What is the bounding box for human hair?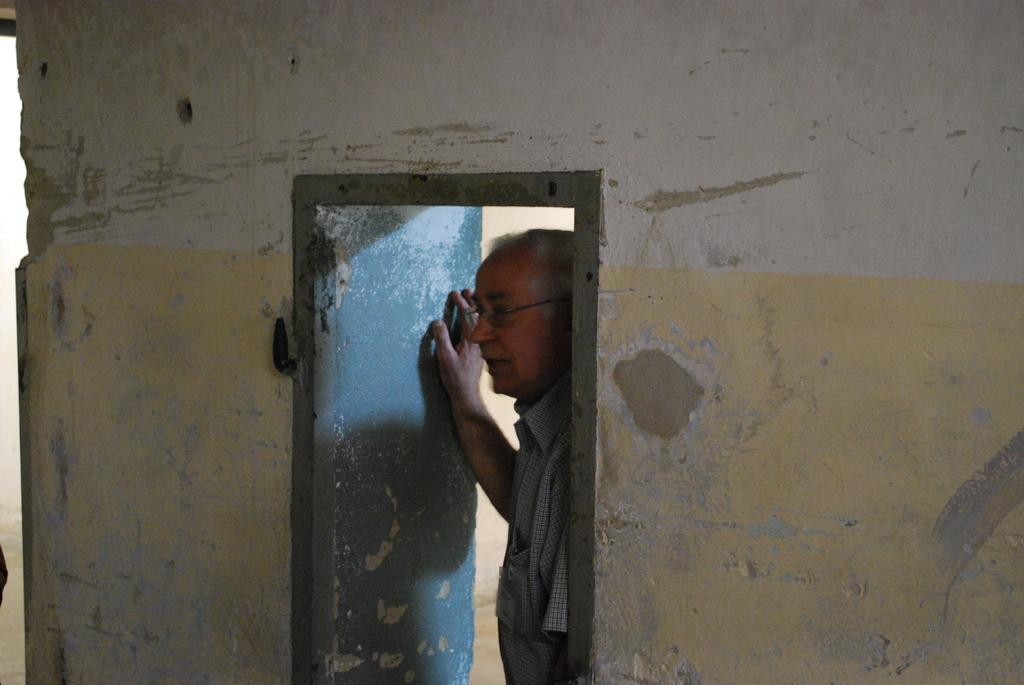
rect(483, 219, 582, 317).
